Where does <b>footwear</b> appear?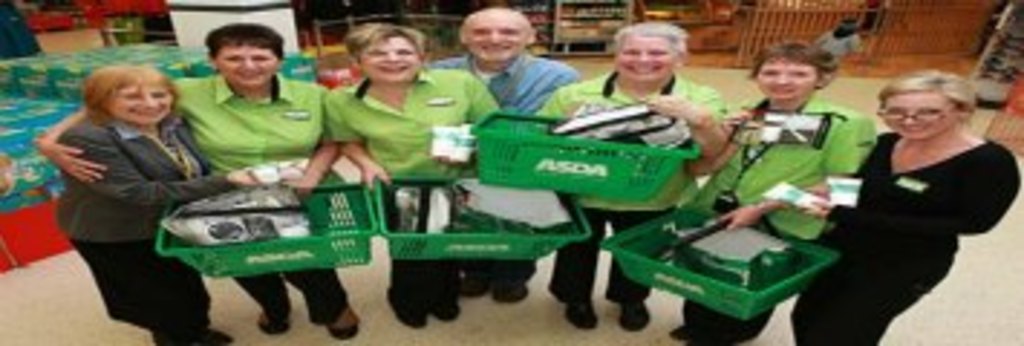
Appears at box=[562, 300, 600, 332].
